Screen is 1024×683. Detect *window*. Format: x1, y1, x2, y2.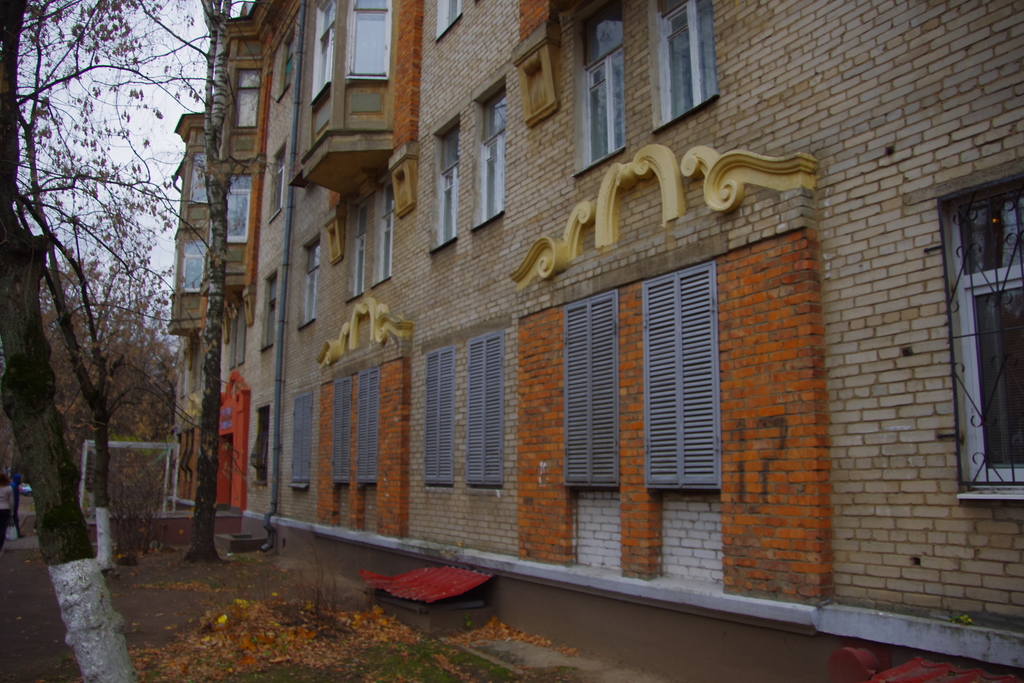
648, 258, 720, 489.
